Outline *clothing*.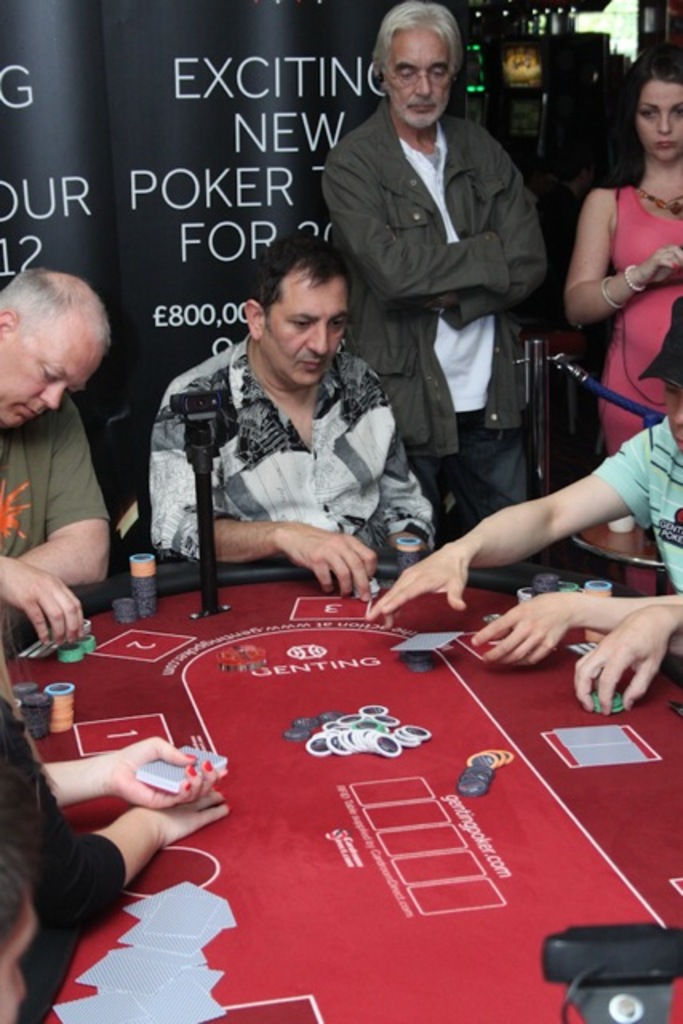
Outline: box(0, 392, 107, 557).
